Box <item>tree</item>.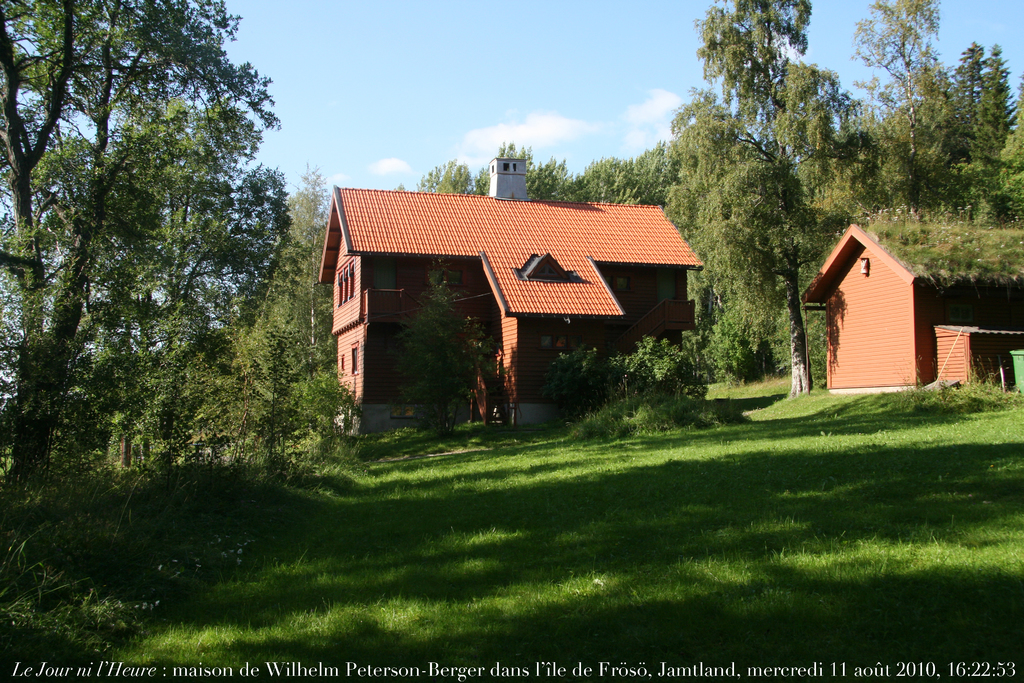
rect(398, 162, 503, 193).
